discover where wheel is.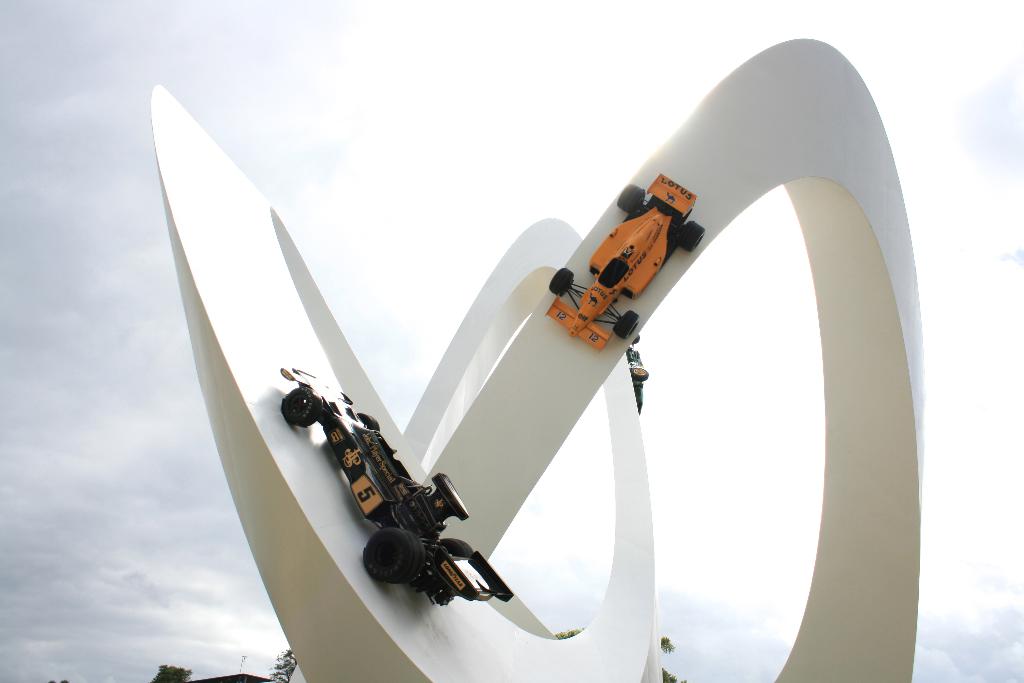
Discovered at [left=676, top=220, right=703, bottom=252].
